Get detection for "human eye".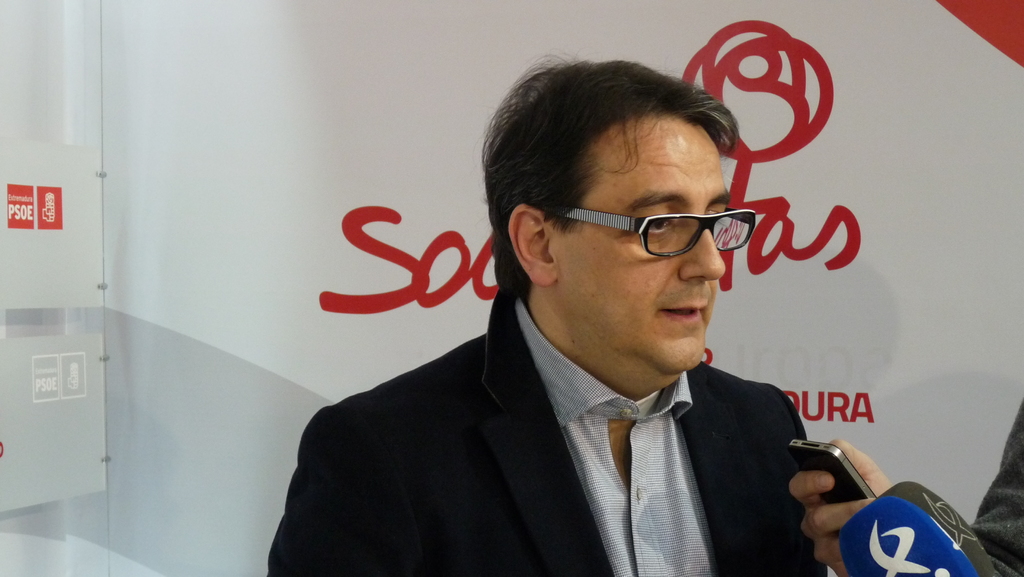
Detection: detection(631, 211, 676, 237).
